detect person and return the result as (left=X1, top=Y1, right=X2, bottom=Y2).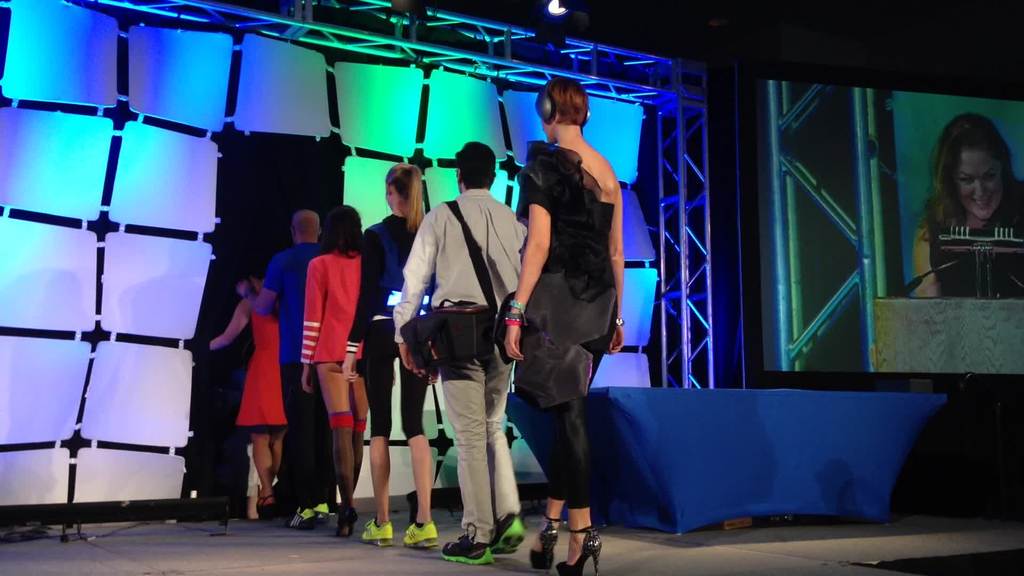
(left=300, top=204, right=366, bottom=539).
